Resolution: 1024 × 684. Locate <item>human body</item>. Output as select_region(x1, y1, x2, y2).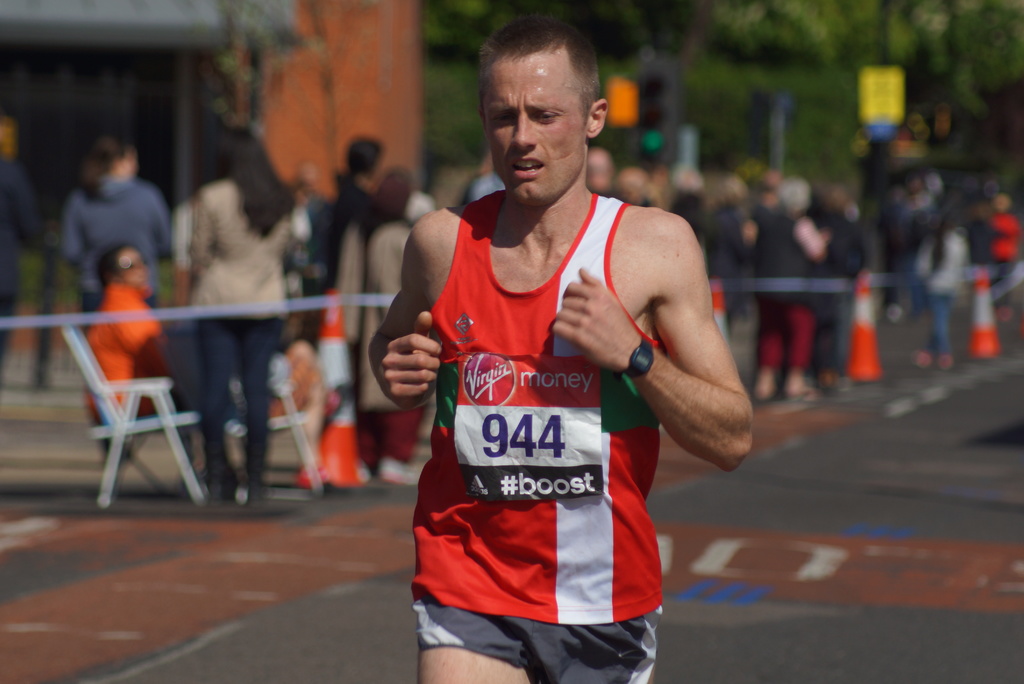
select_region(371, 15, 758, 683).
